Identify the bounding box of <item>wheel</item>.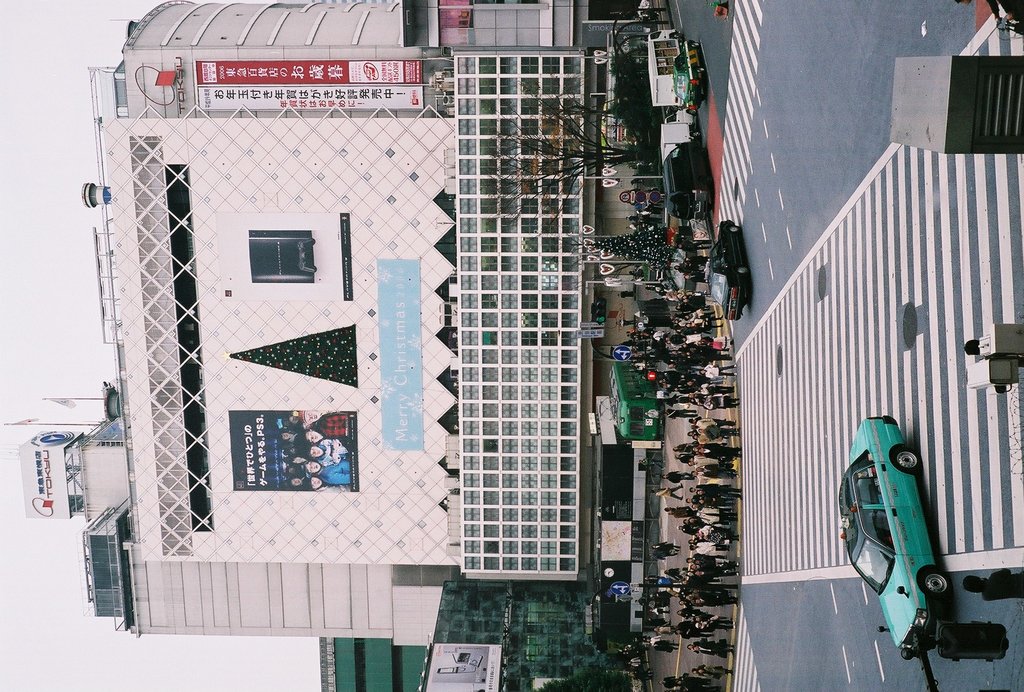
left=731, top=225, right=743, bottom=235.
